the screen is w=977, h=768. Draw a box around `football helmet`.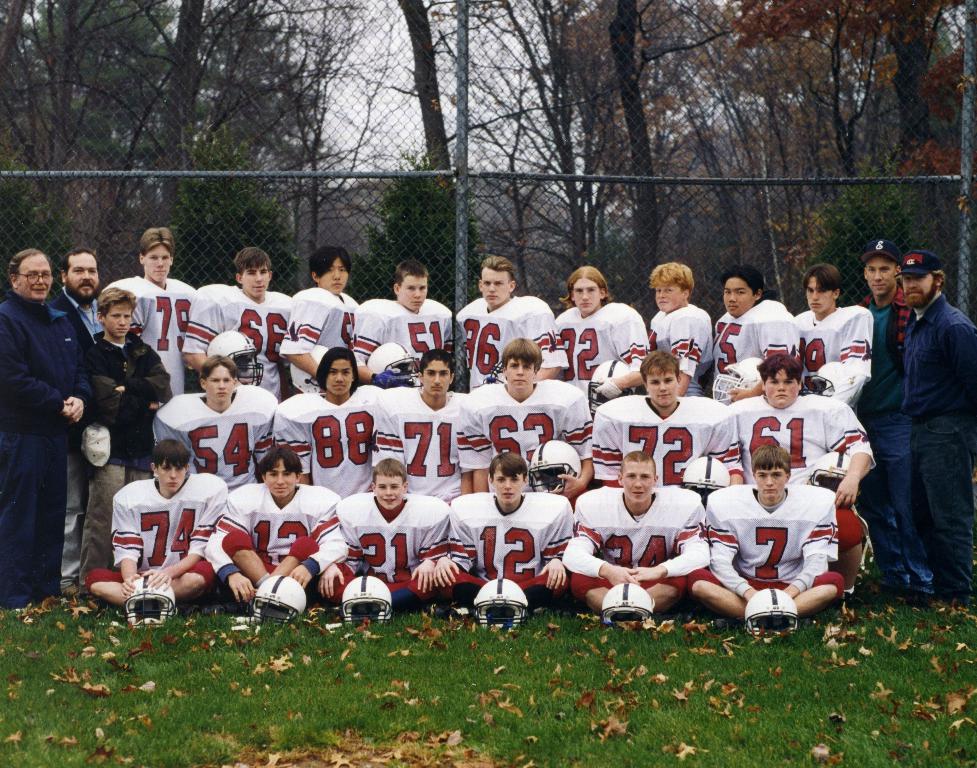
x1=253 y1=574 x2=308 y2=625.
